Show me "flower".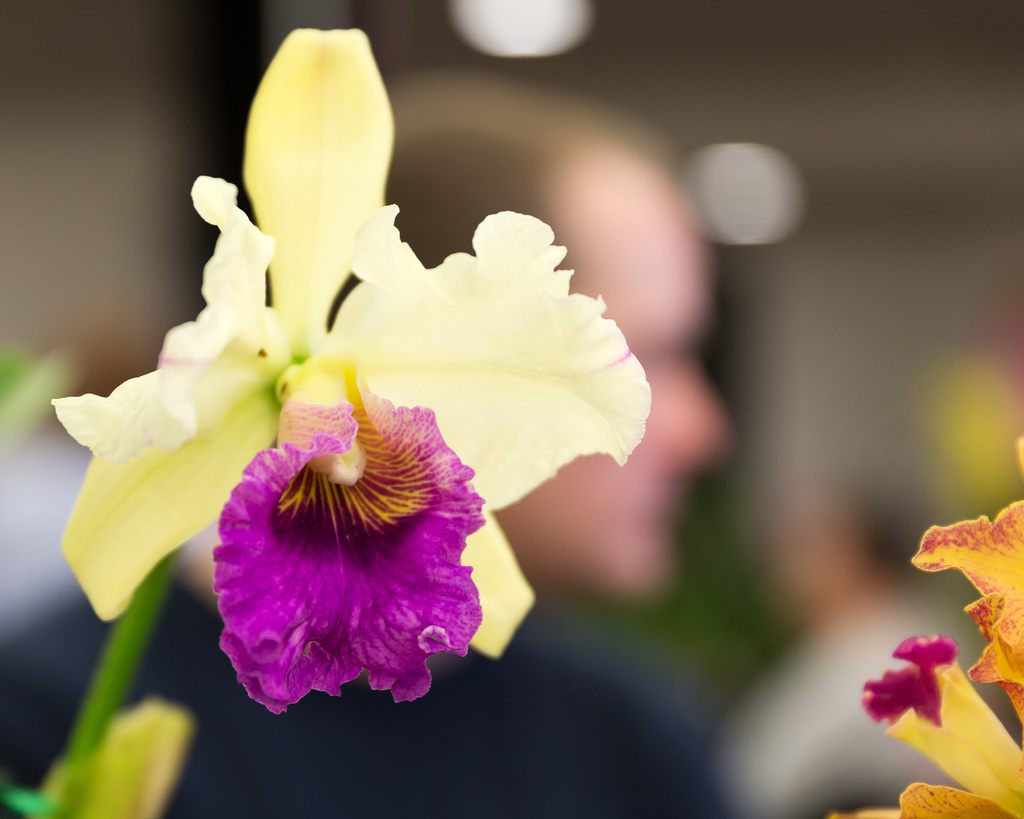
"flower" is here: {"x1": 60, "y1": 30, "x2": 621, "y2": 759}.
